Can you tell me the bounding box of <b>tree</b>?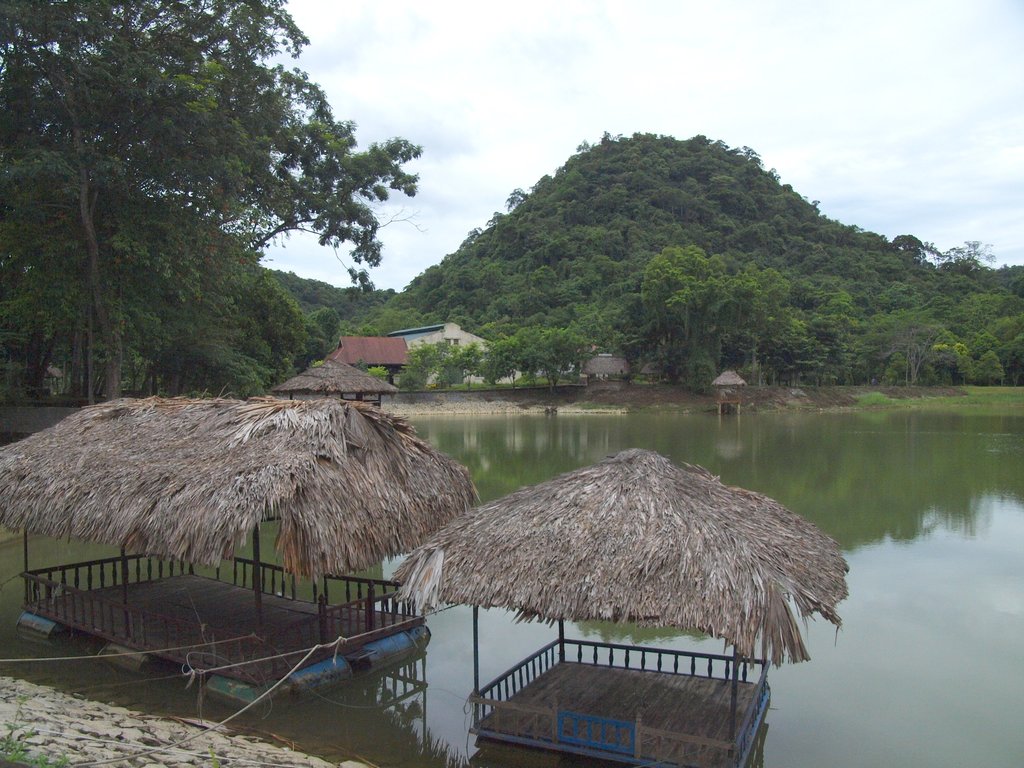
bbox(577, 305, 626, 346).
